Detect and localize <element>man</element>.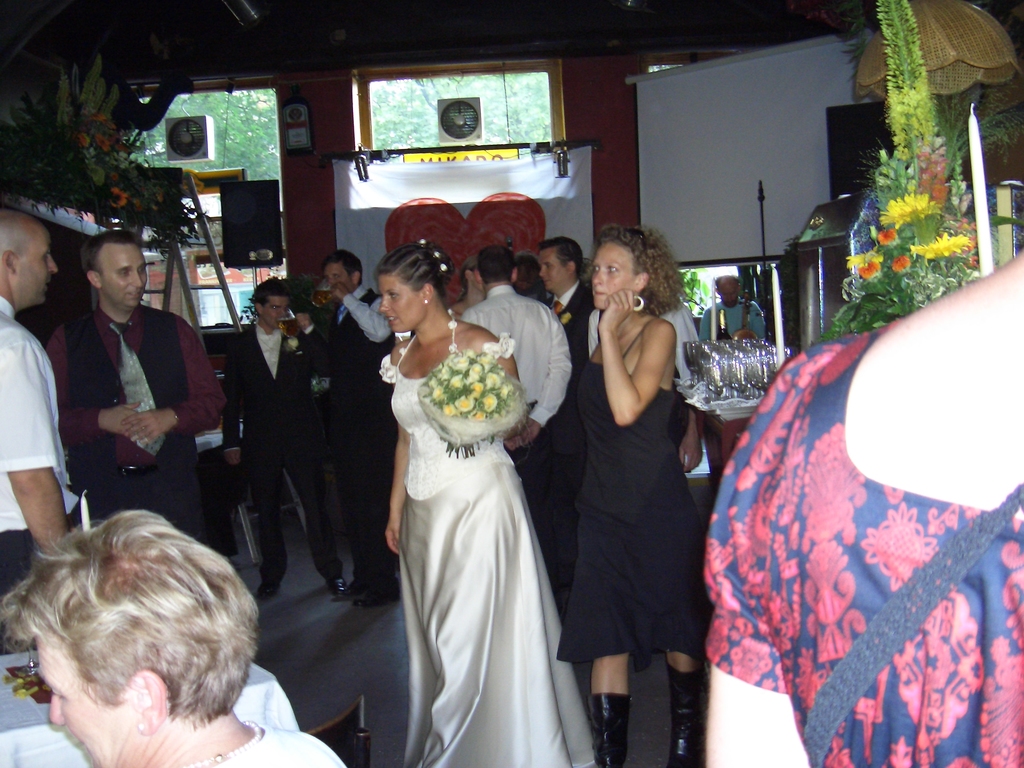
Localized at x1=219, y1=271, x2=354, y2=598.
